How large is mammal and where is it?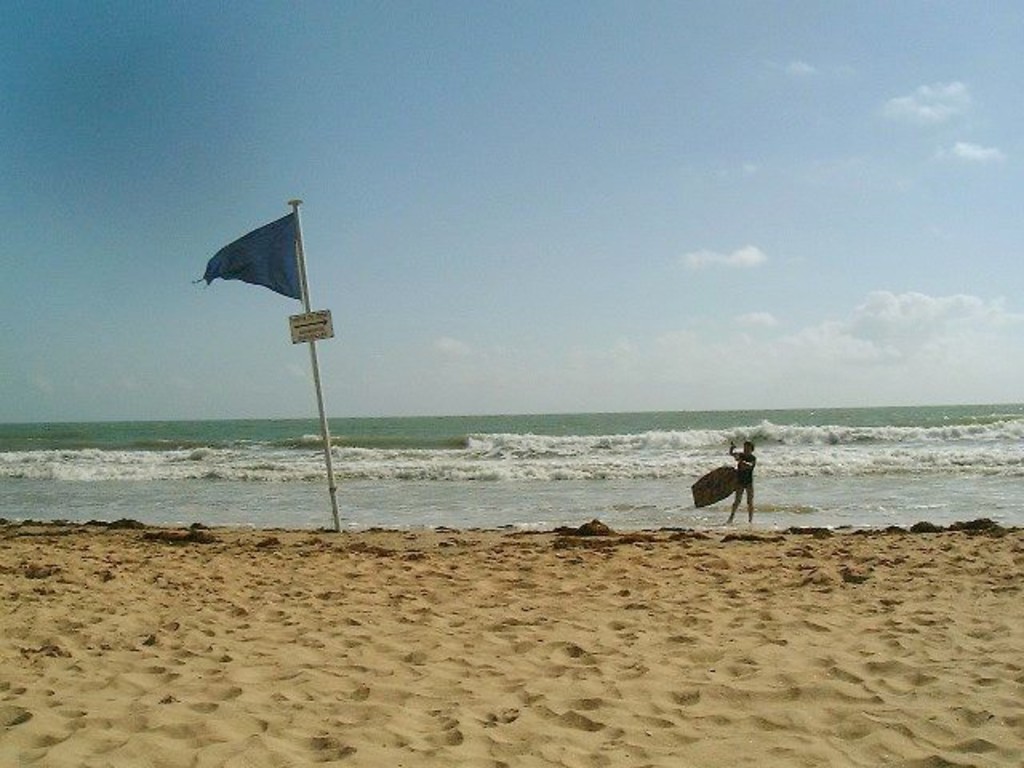
Bounding box: (720,435,744,520).
